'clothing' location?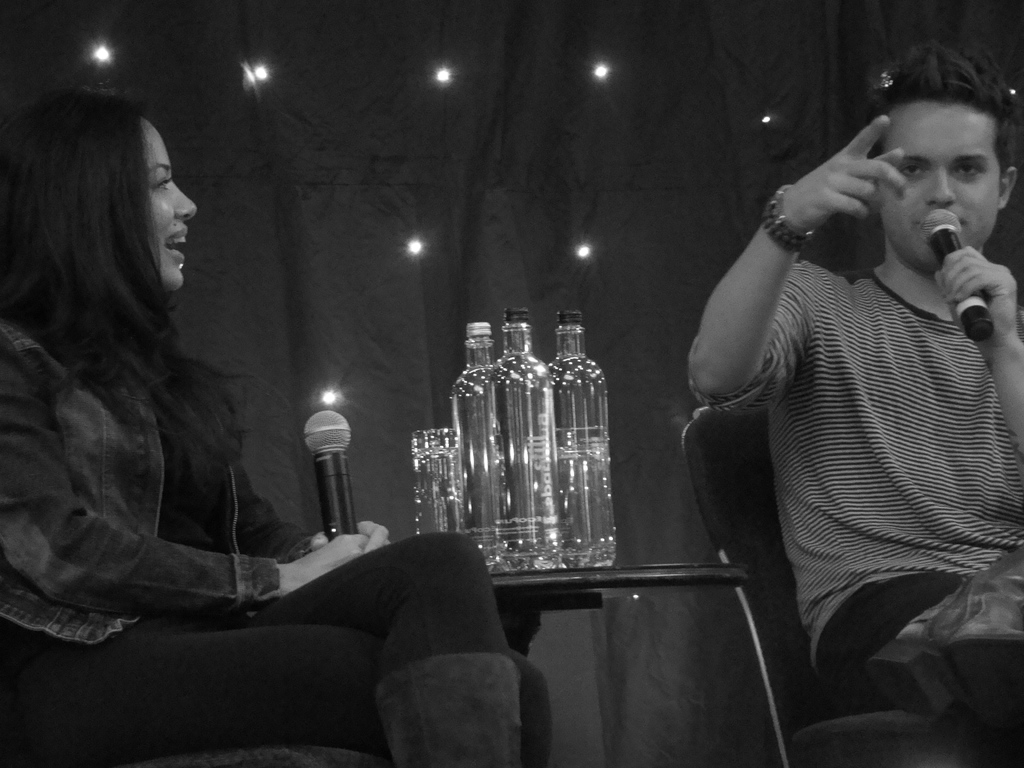
box(0, 301, 554, 767)
